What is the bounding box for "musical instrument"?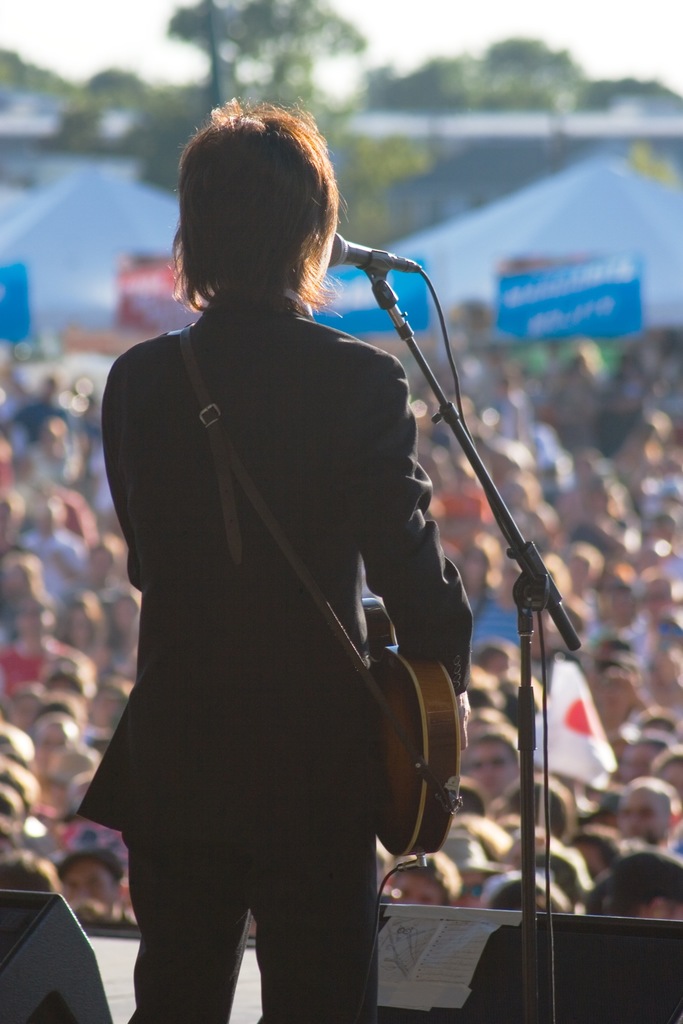
370 586 455 865.
